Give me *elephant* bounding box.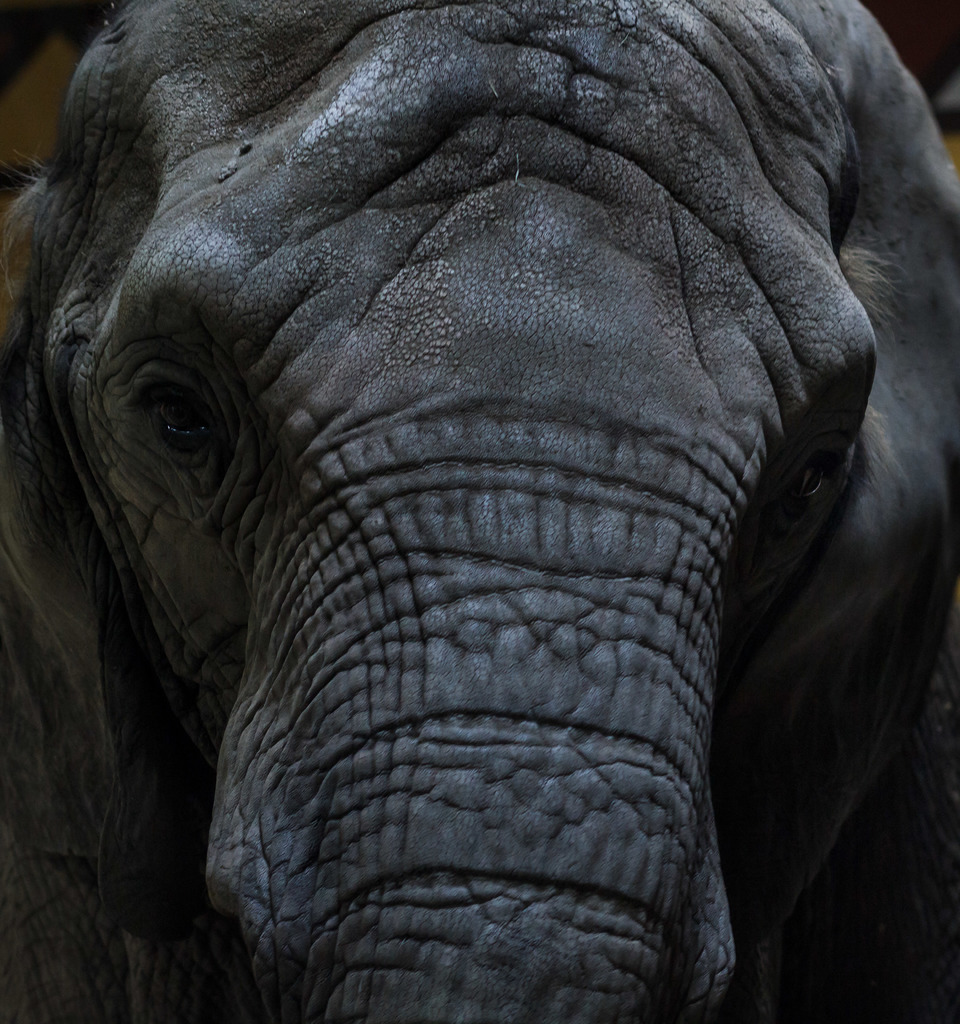
BBox(0, 0, 959, 1023).
